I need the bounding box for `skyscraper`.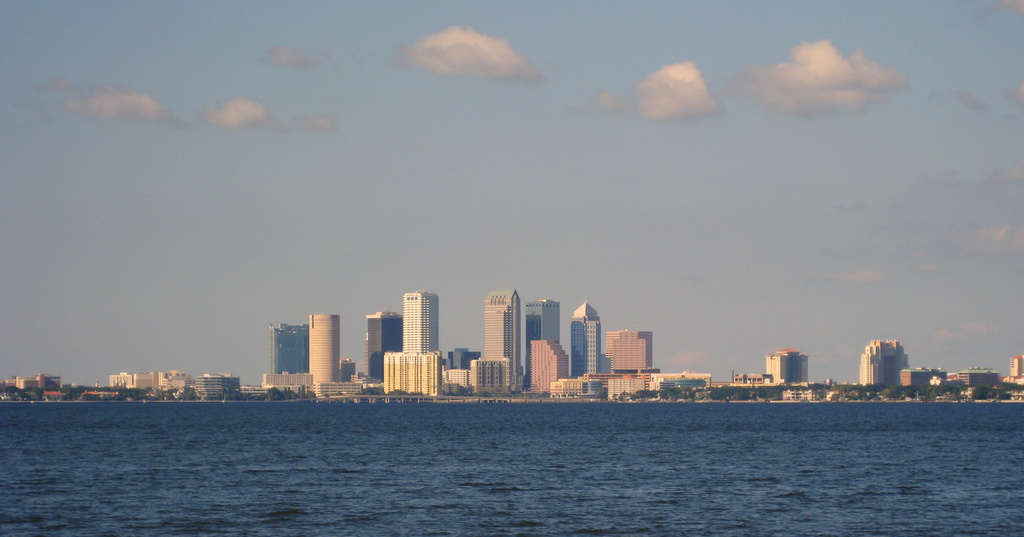
Here it is: rect(268, 324, 307, 376).
